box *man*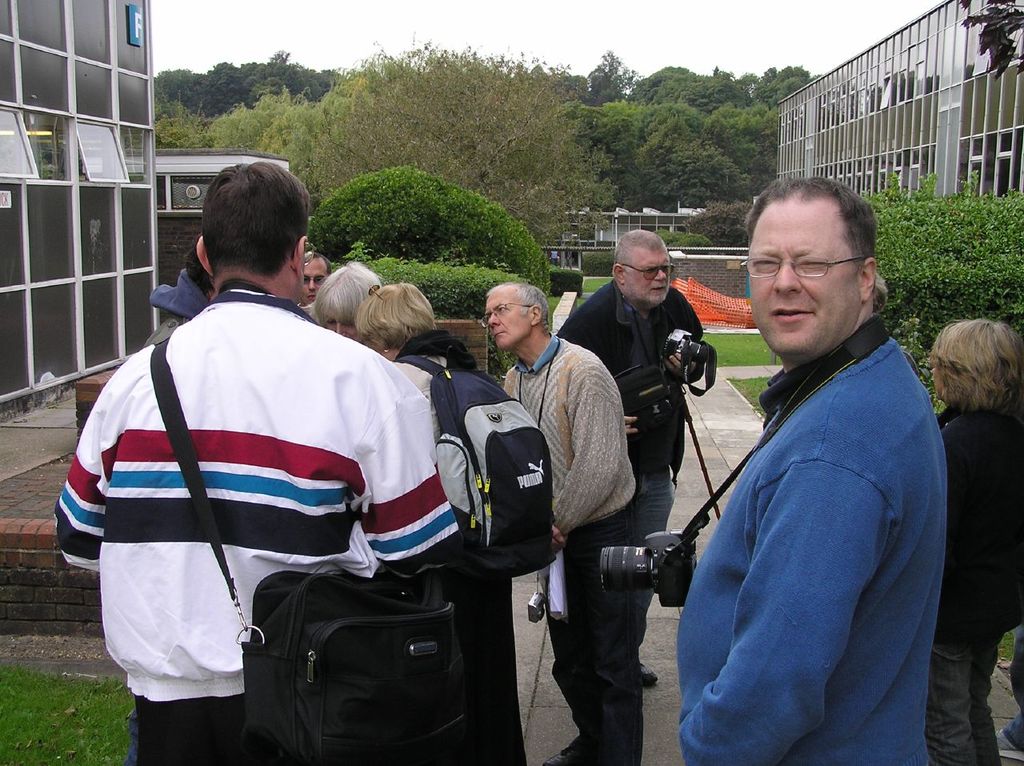
(53, 158, 466, 765)
